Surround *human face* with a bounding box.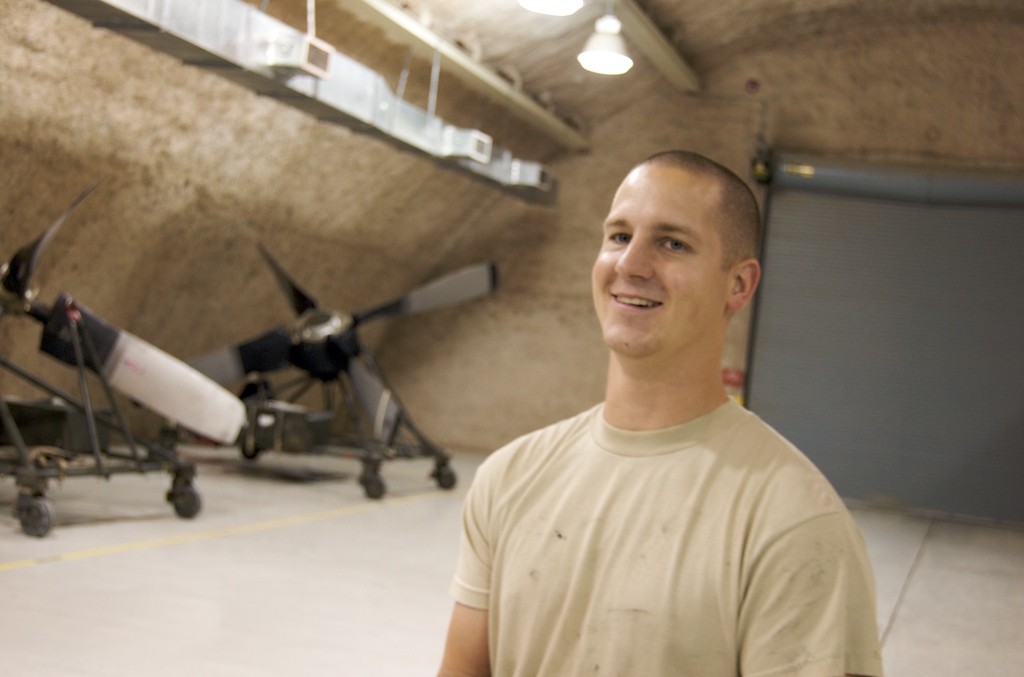
pyautogui.locateOnScreen(589, 161, 733, 357).
